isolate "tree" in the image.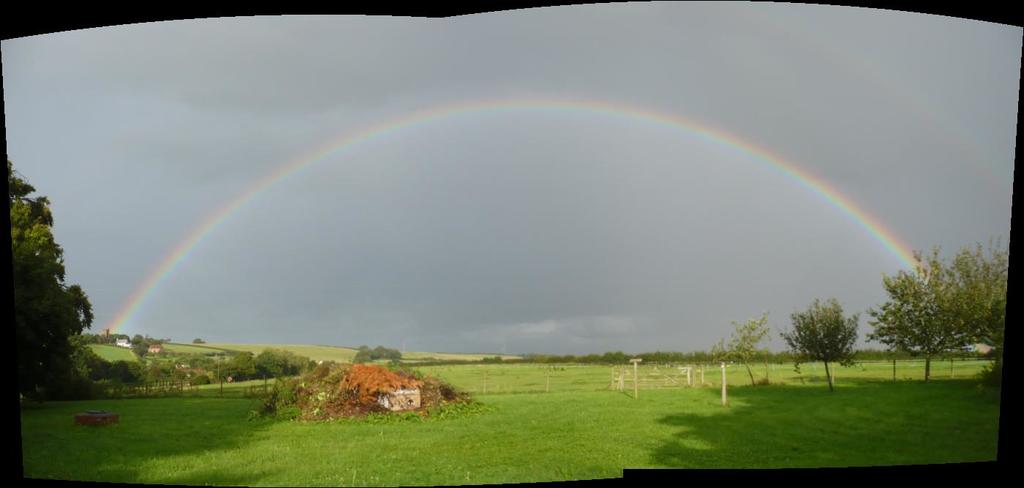
Isolated region: l=859, t=247, r=980, b=386.
